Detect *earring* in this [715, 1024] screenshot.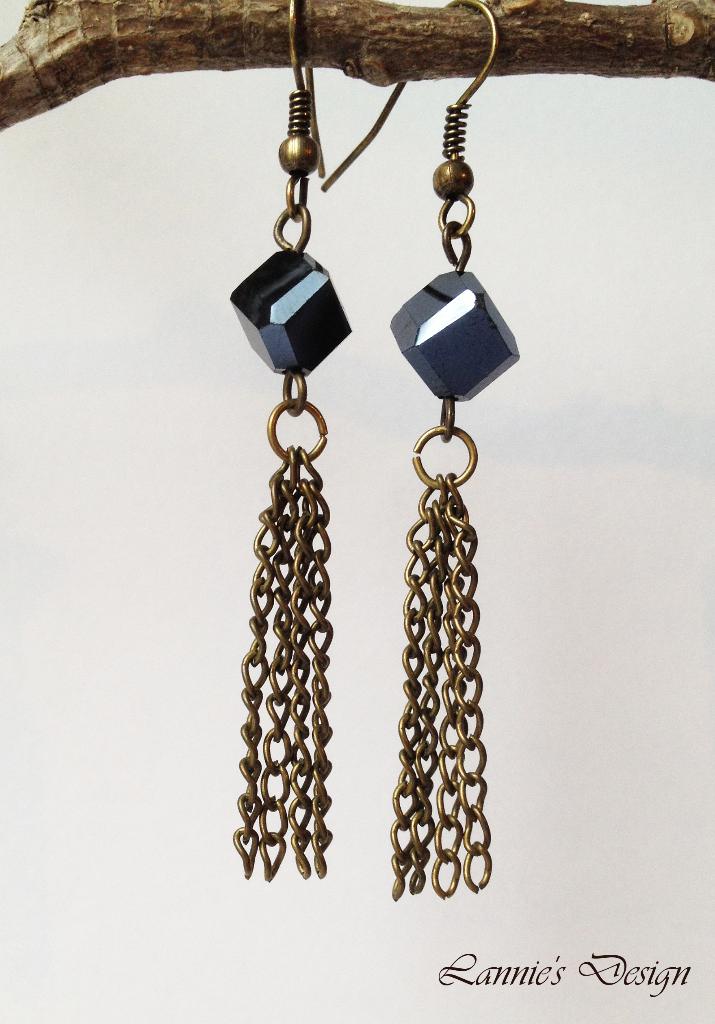
Detection: BBox(220, 0, 353, 889).
